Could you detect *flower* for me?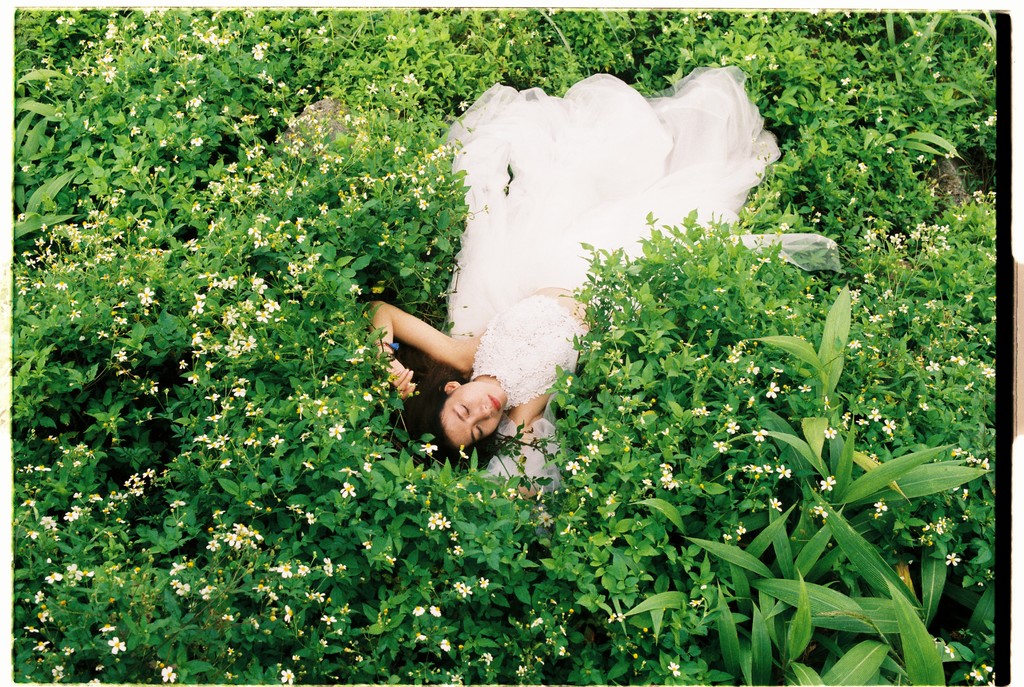
Detection result: Rect(770, 309, 776, 316).
